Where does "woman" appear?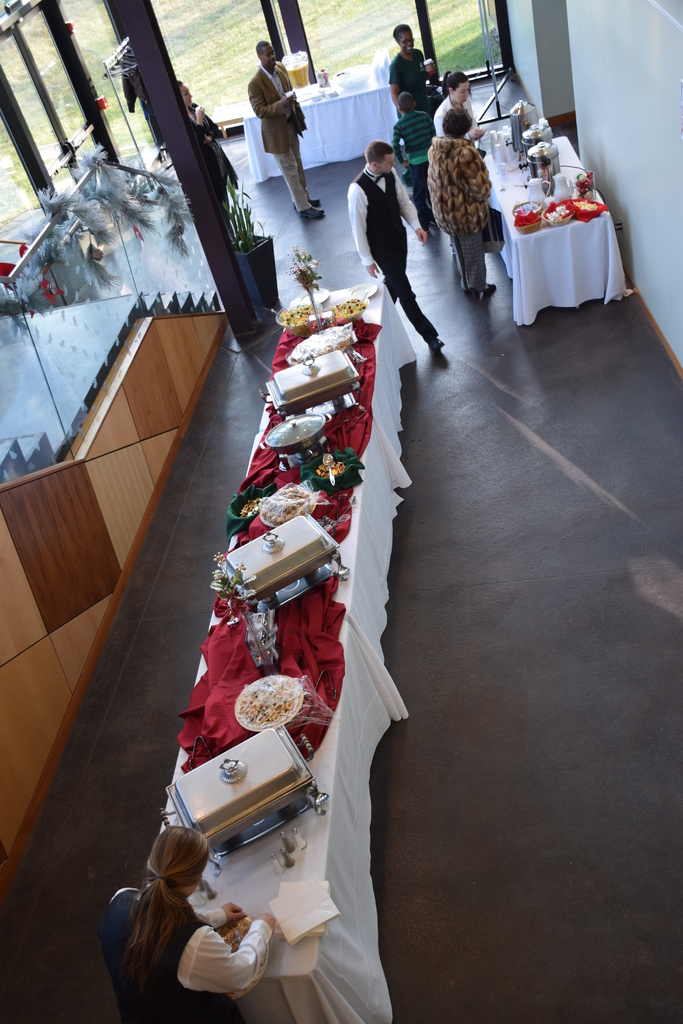
Appears at box(436, 70, 479, 142).
